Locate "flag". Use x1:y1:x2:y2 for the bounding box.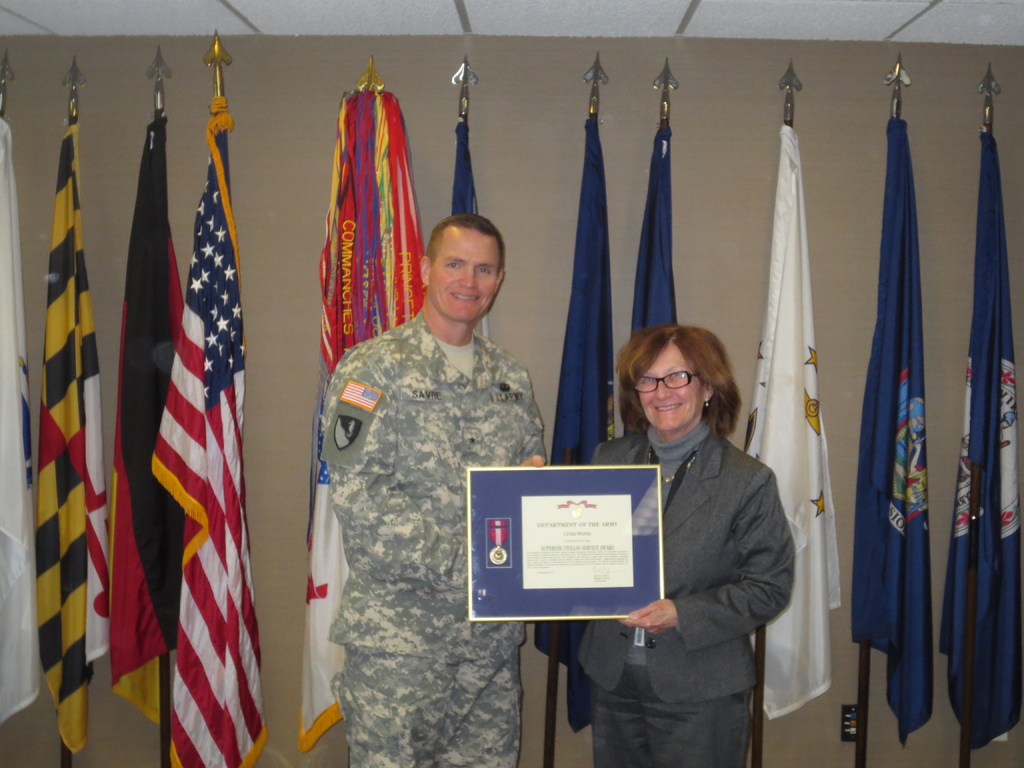
308:72:435:753.
